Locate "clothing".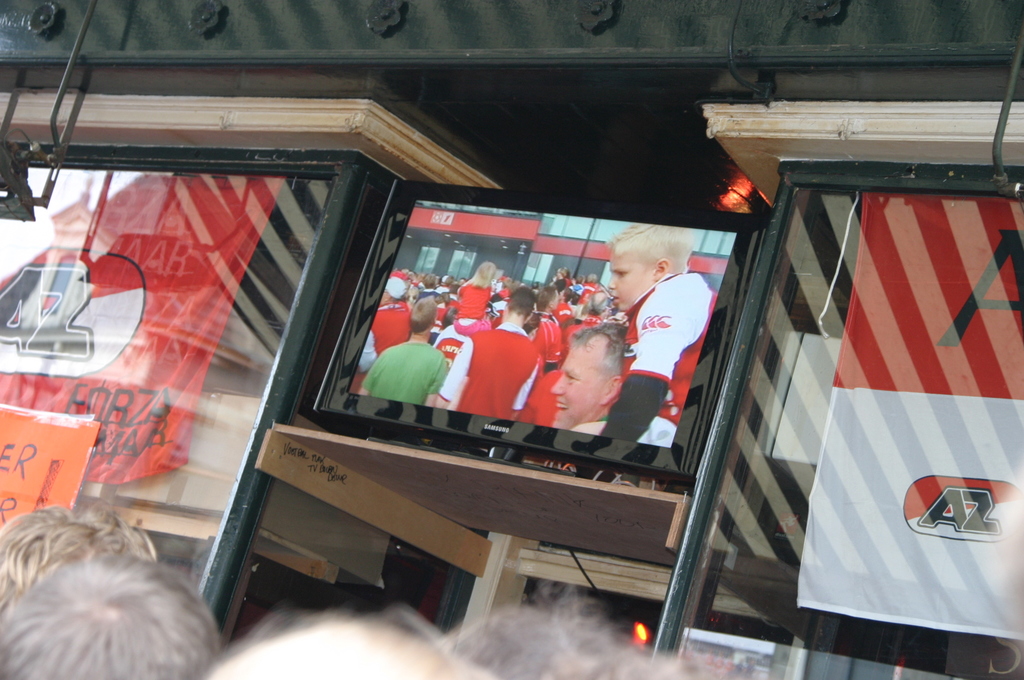
Bounding box: rect(538, 309, 563, 360).
